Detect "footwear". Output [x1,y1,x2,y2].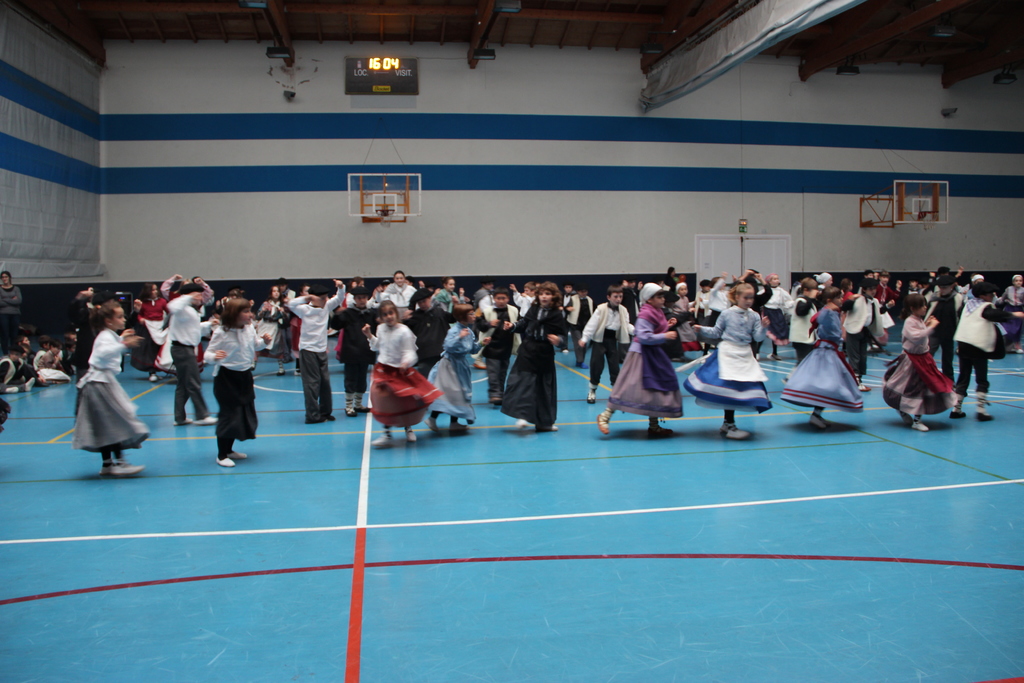
[808,417,831,429].
